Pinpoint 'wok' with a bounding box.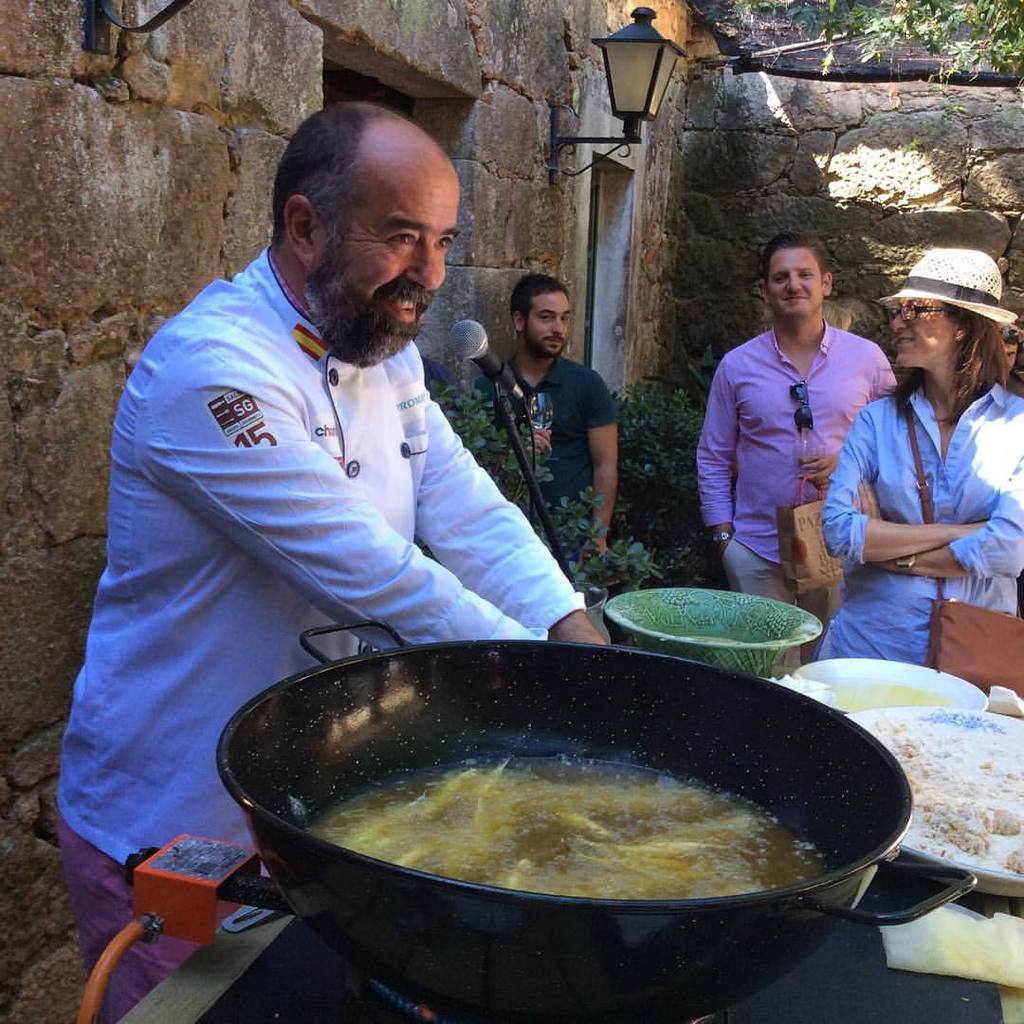
bbox=(192, 631, 940, 987).
